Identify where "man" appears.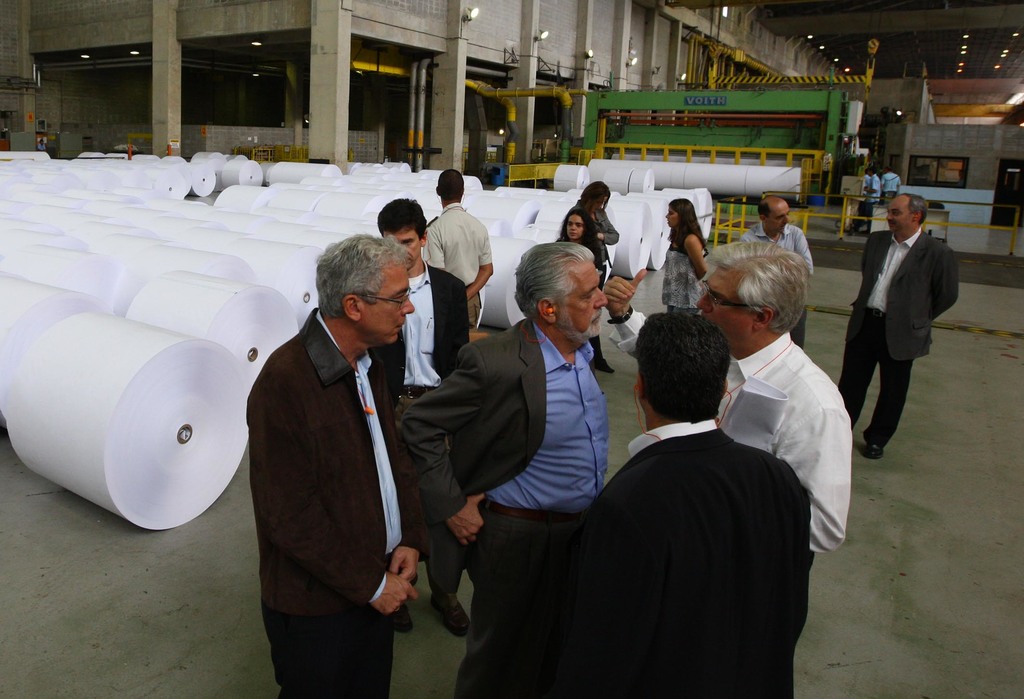
Appears at crop(879, 168, 903, 206).
